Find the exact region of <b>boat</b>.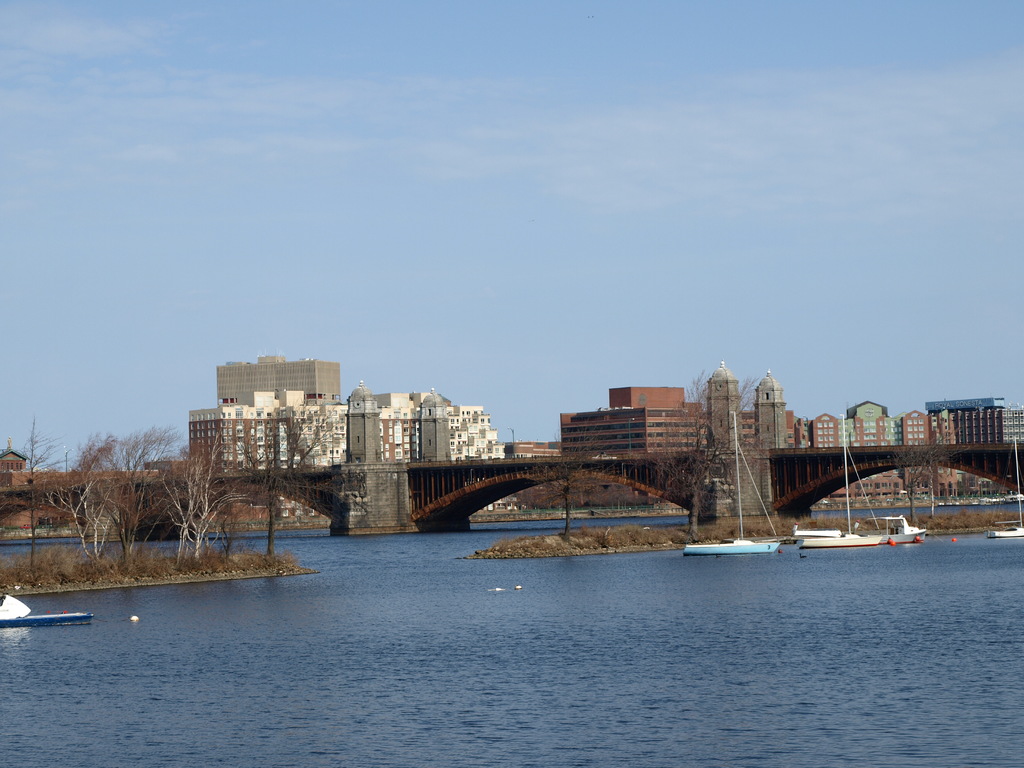
Exact region: left=990, top=442, right=1023, bottom=539.
